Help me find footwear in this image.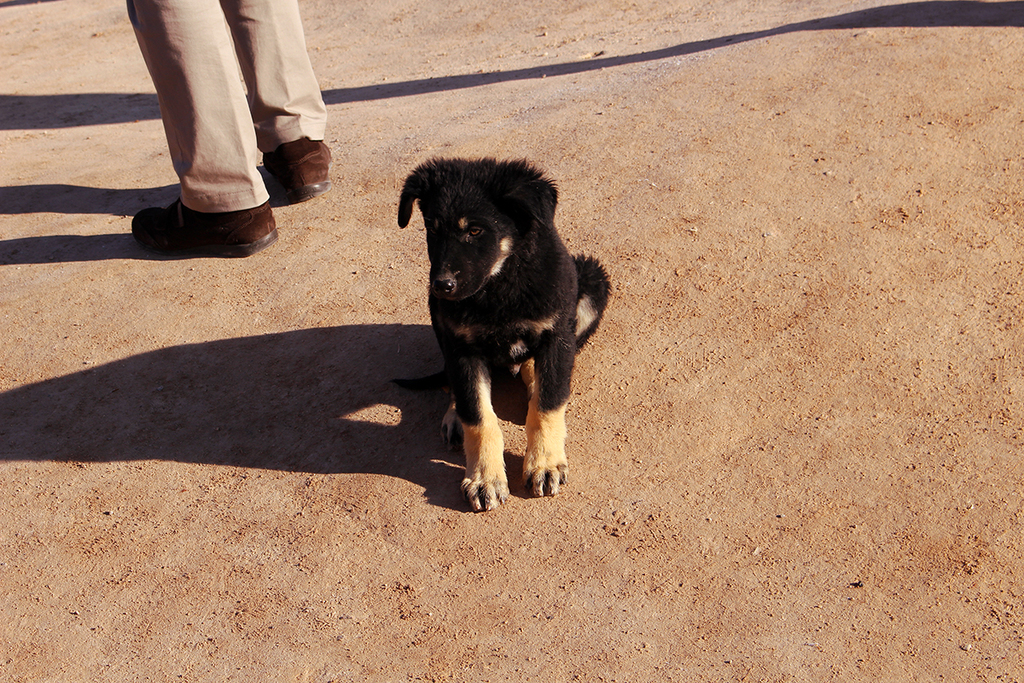
Found it: detection(129, 181, 267, 245).
